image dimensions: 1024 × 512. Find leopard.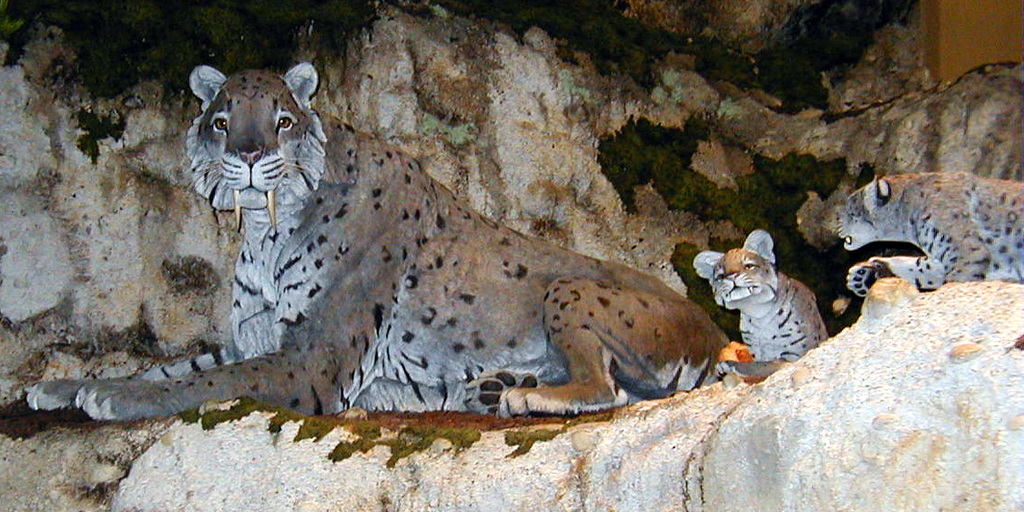
690, 235, 829, 379.
